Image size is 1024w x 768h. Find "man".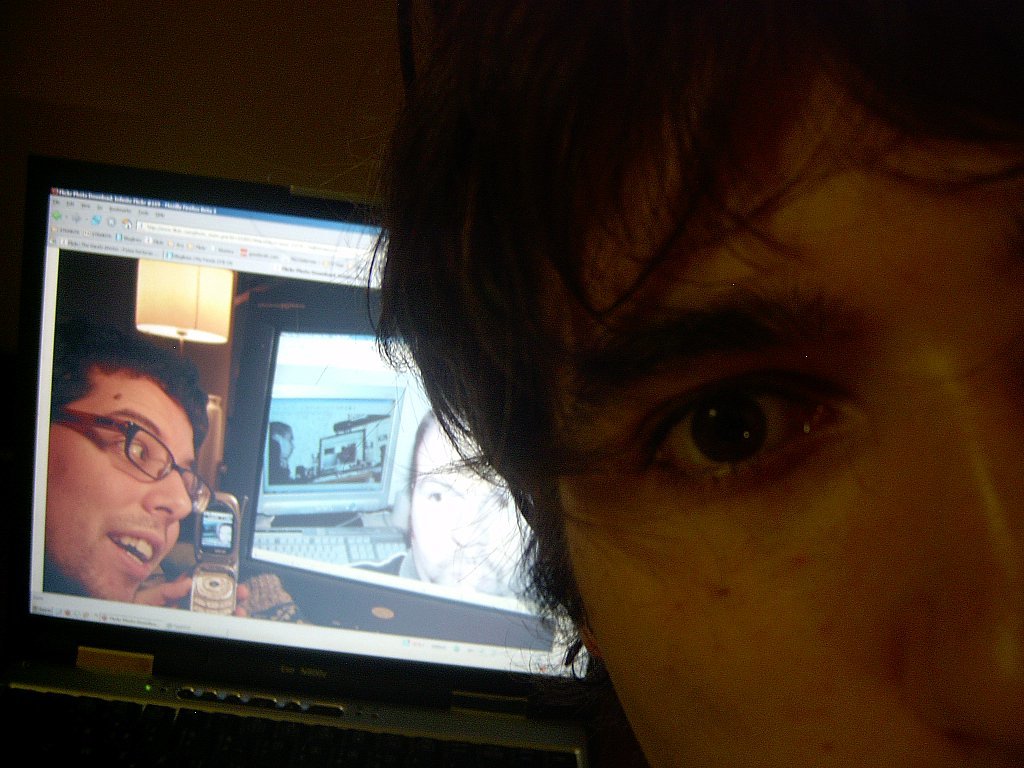
region(373, 406, 536, 596).
